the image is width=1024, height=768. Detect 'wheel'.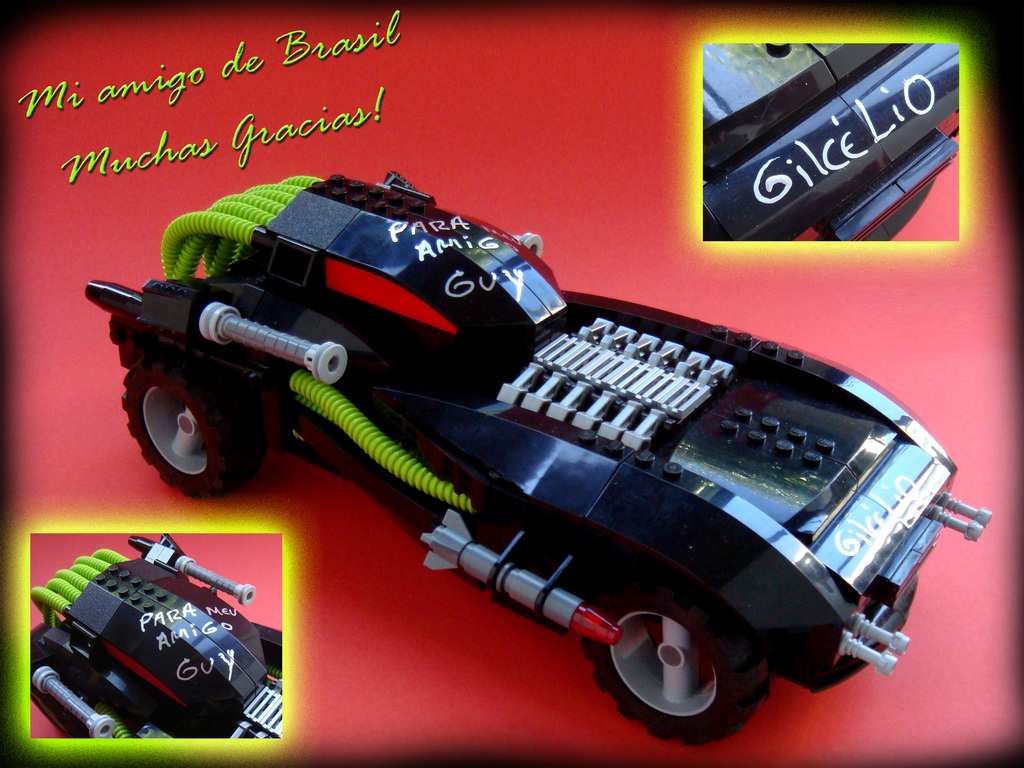
Detection: crop(587, 583, 767, 735).
